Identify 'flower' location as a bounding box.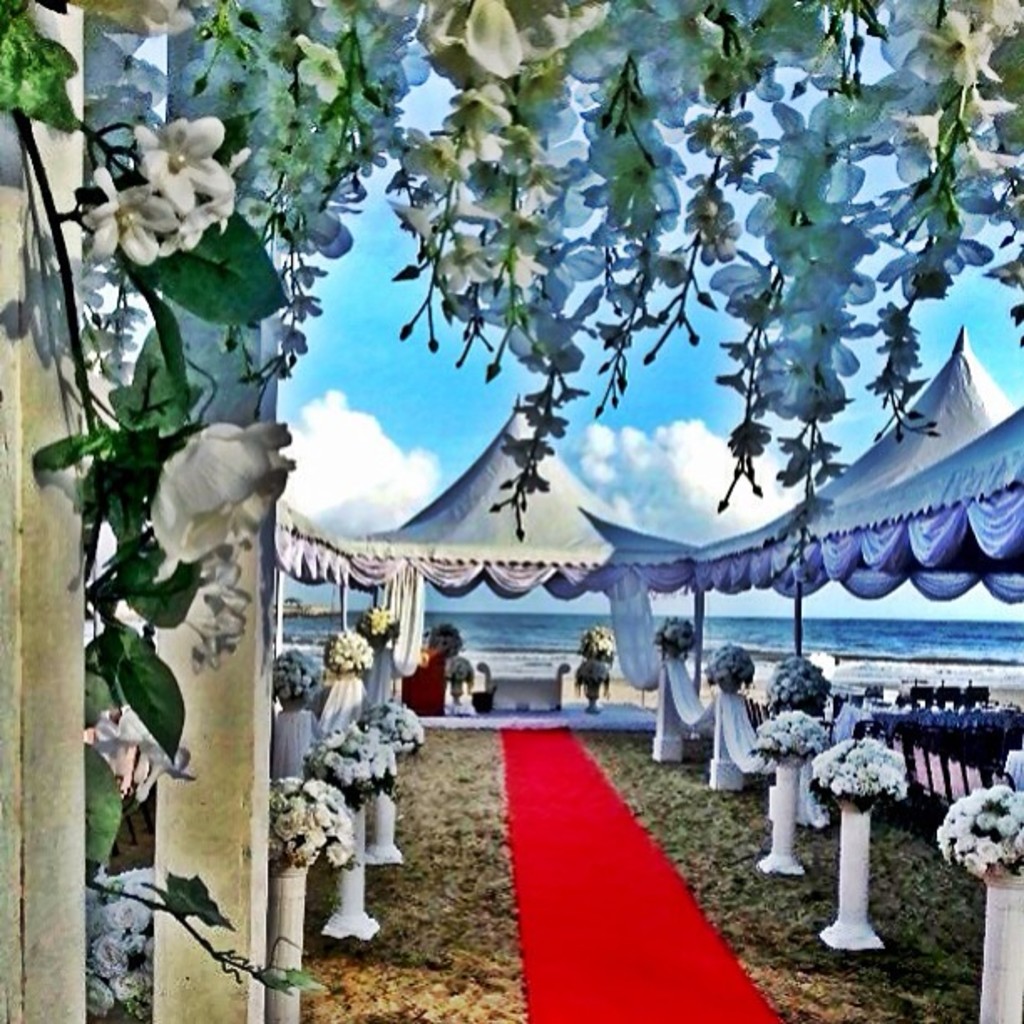
bbox=[144, 412, 311, 592].
